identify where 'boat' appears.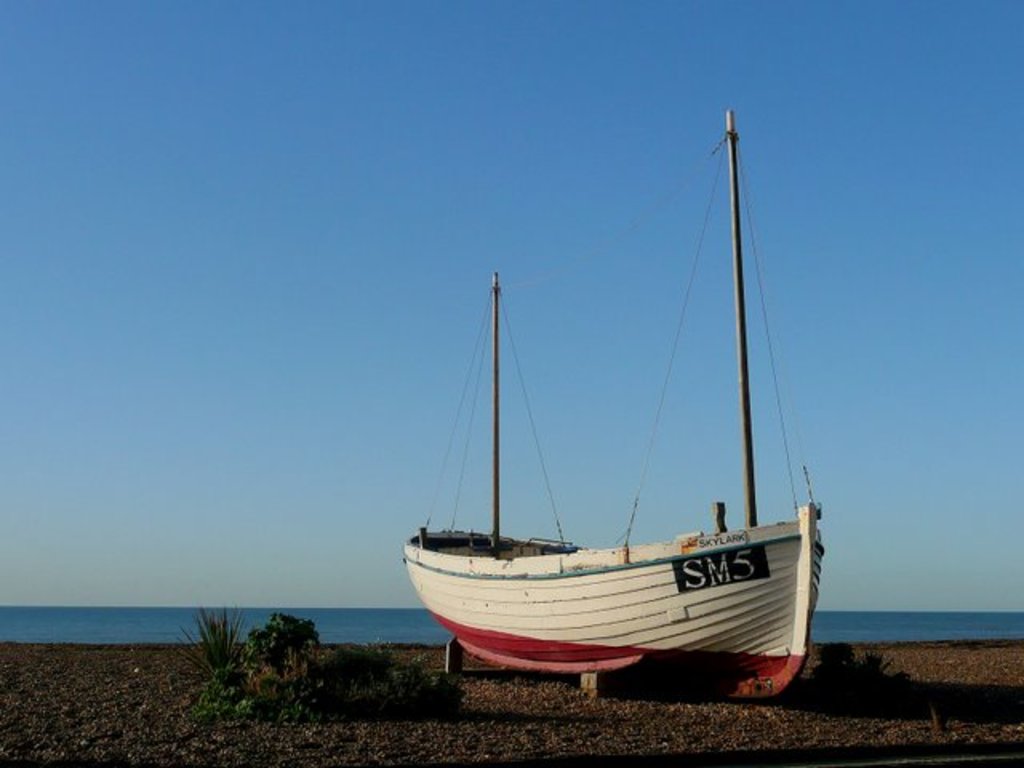
Appears at l=381, t=82, r=850, b=683.
